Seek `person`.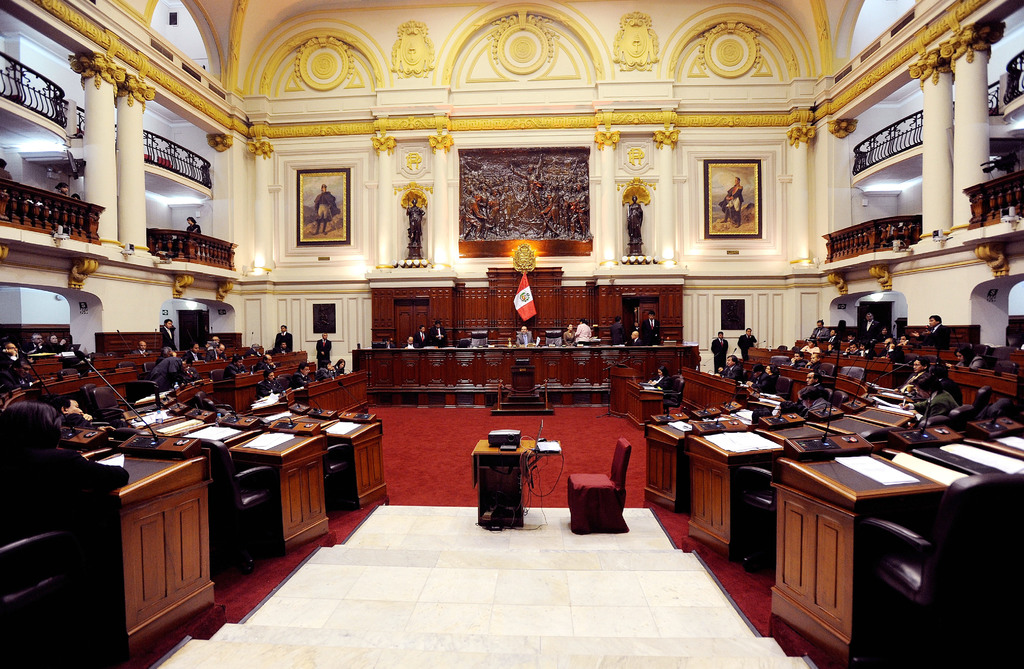
Rect(308, 332, 338, 379).
